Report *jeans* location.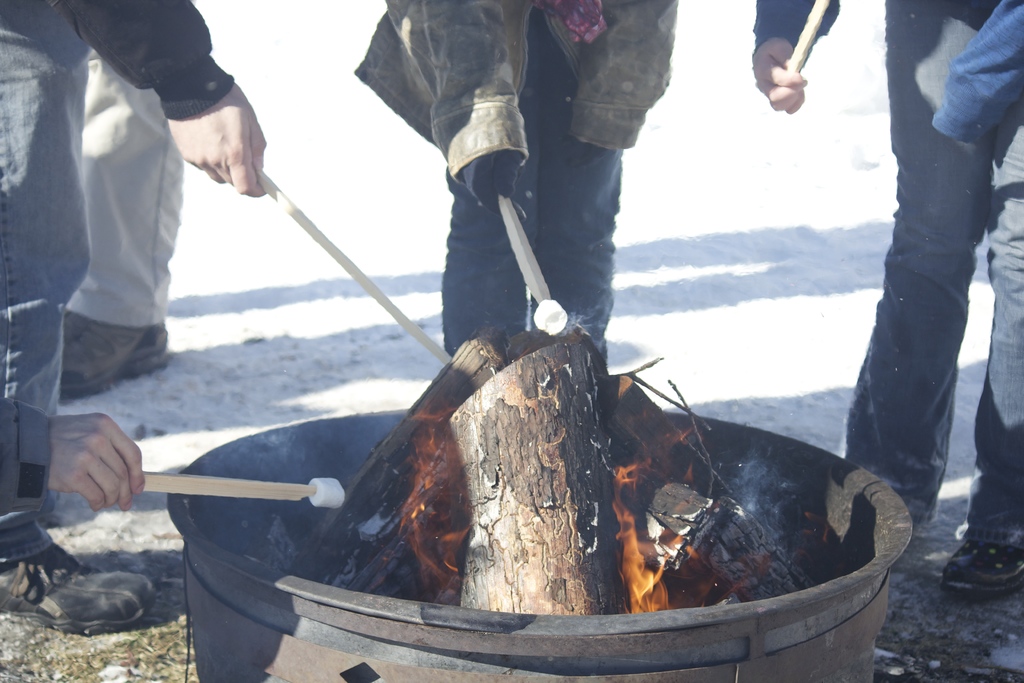
Report: 0, 0, 92, 564.
